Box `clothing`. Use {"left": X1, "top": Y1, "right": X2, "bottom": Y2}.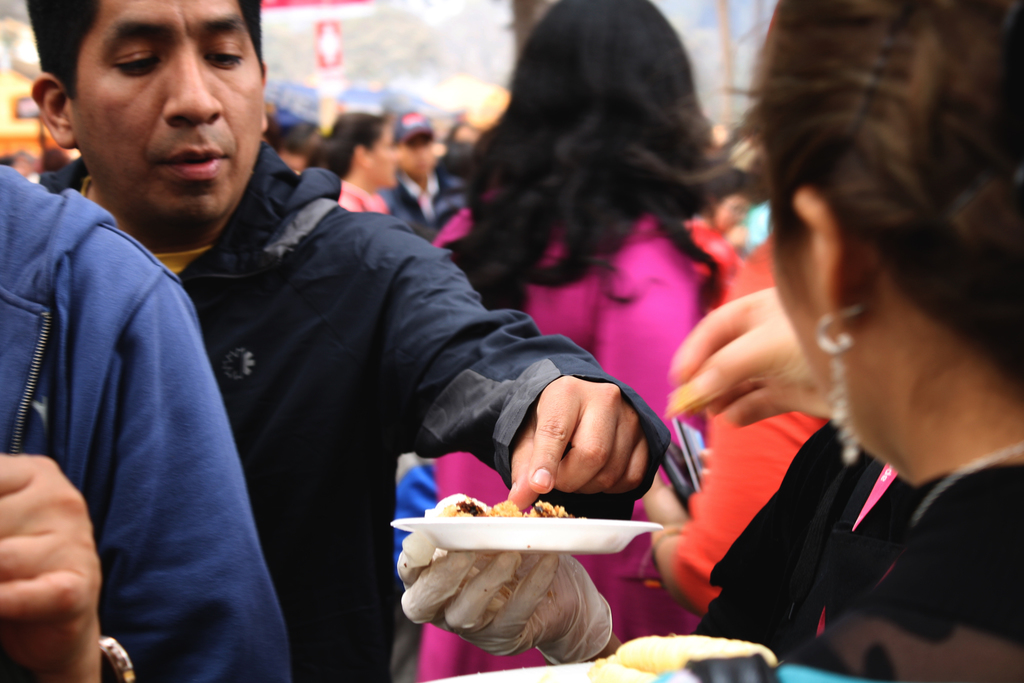
{"left": 367, "top": 177, "right": 470, "bottom": 245}.
